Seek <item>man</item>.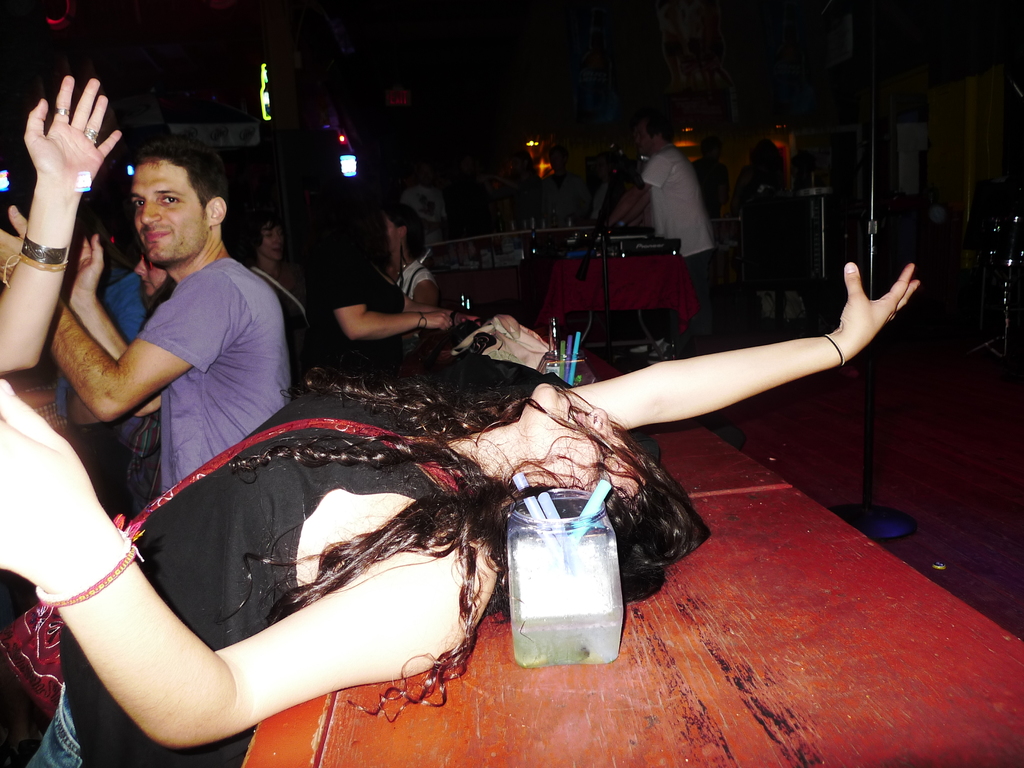
[0,135,300,500].
